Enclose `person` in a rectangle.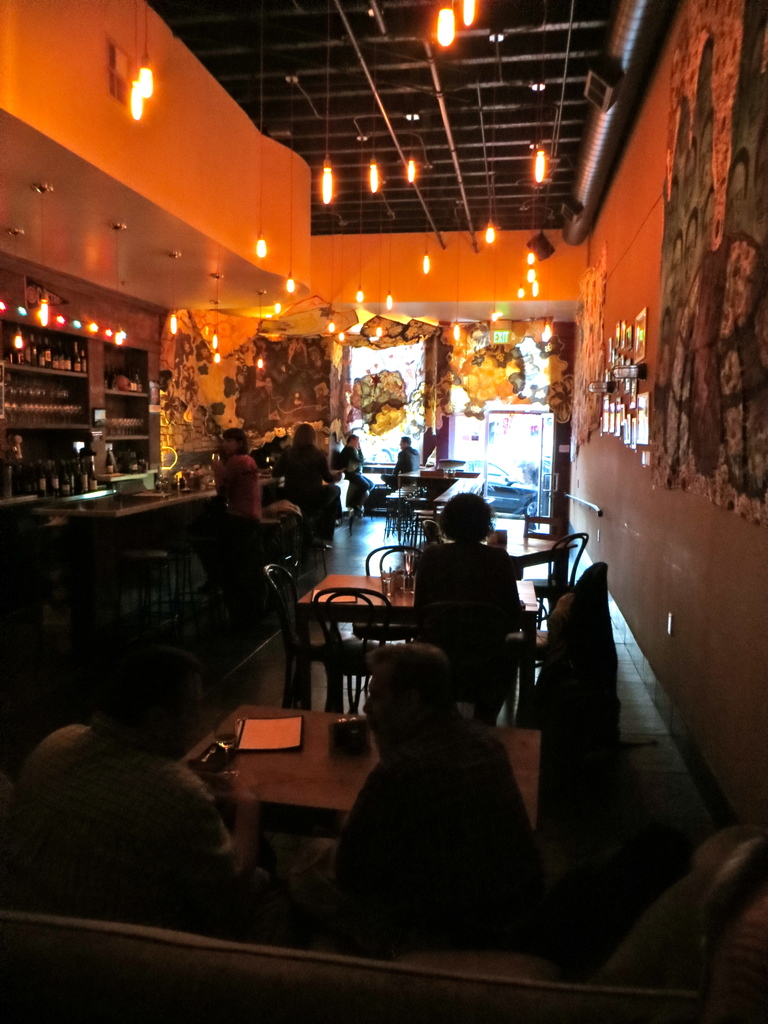
detection(334, 424, 369, 519).
